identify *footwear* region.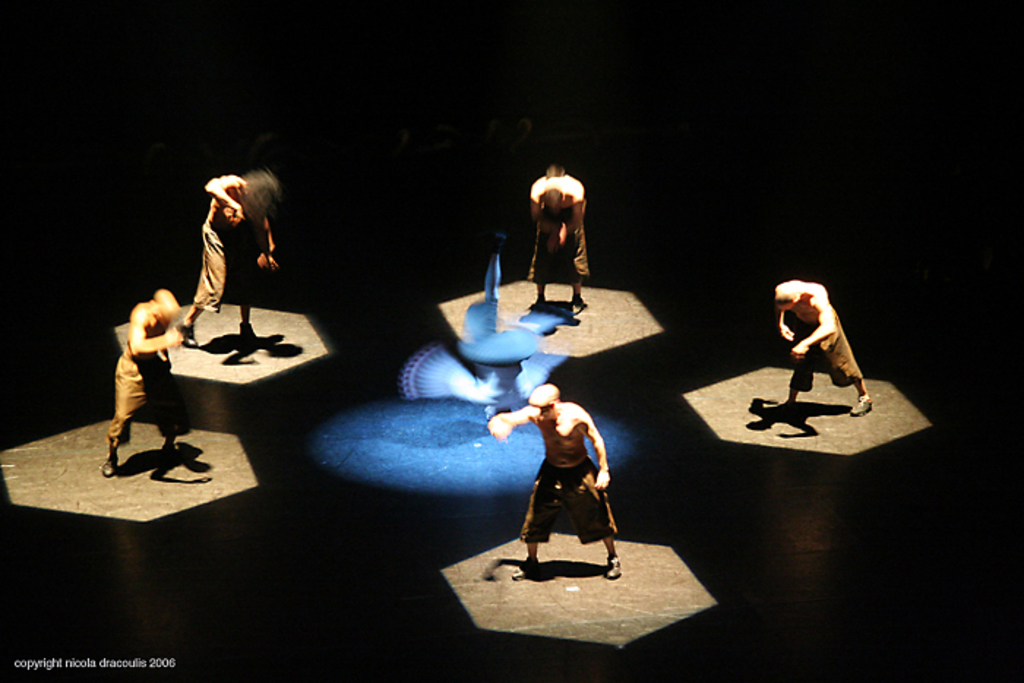
Region: l=243, t=320, r=256, b=341.
